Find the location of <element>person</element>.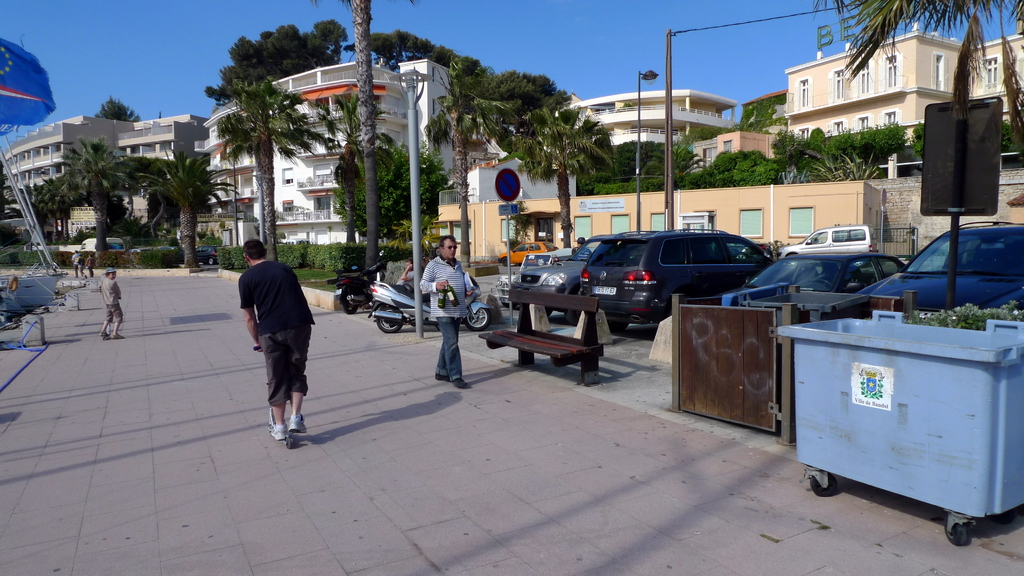
Location: <region>419, 233, 477, 388</region>.
